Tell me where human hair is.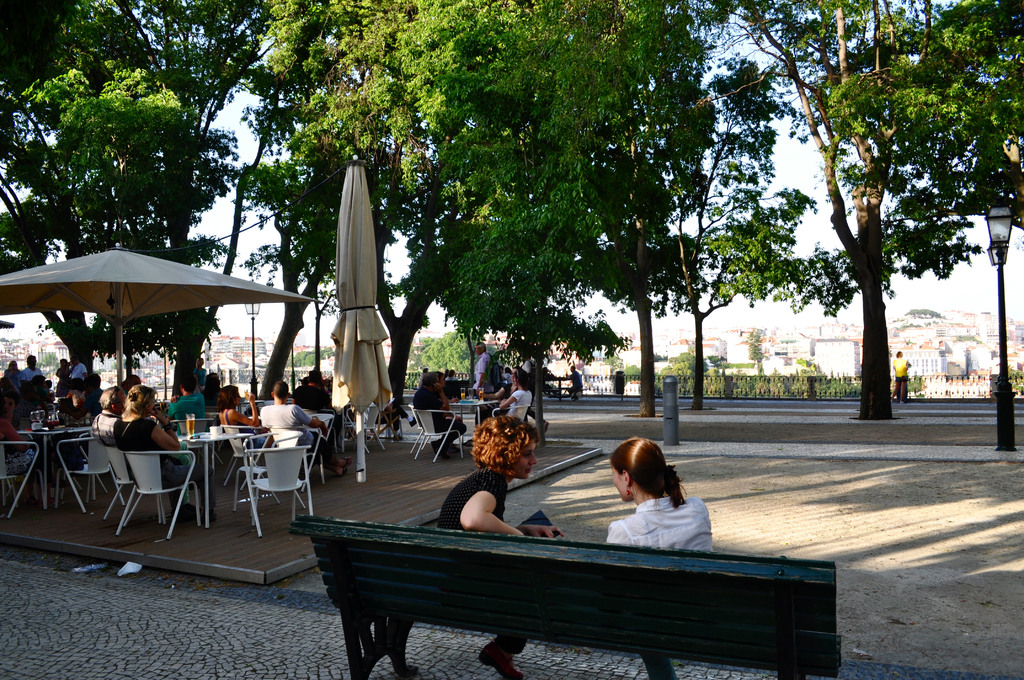
human hair is at bbox=[60, 357, 68, 364].
